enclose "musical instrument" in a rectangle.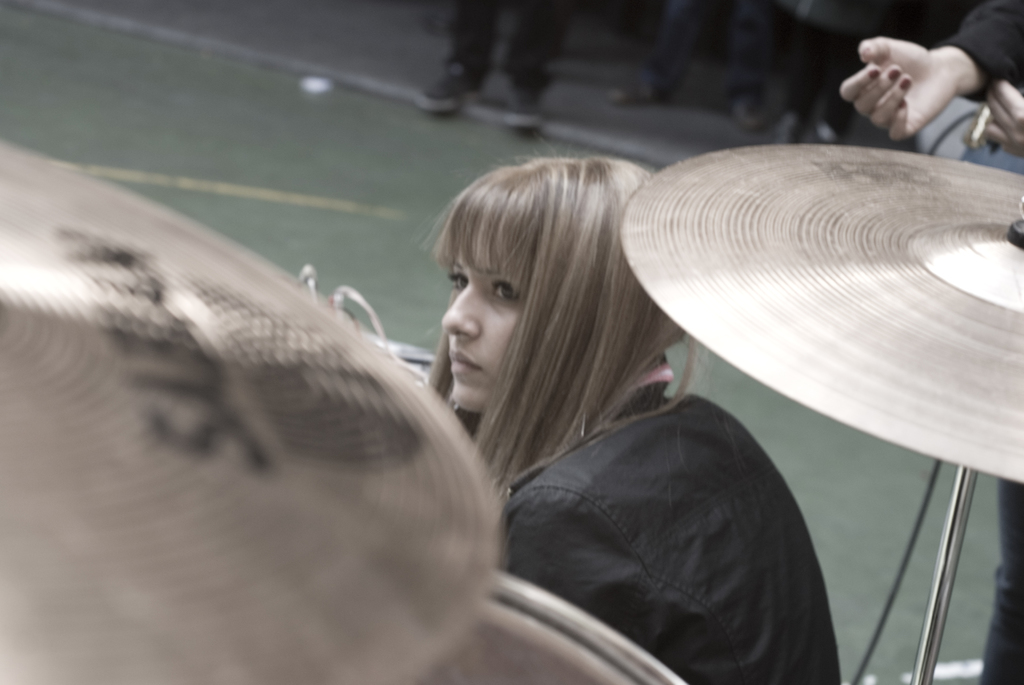
{"x1": 0, "y1": 138, "x2": 695, "y2": 684}.
